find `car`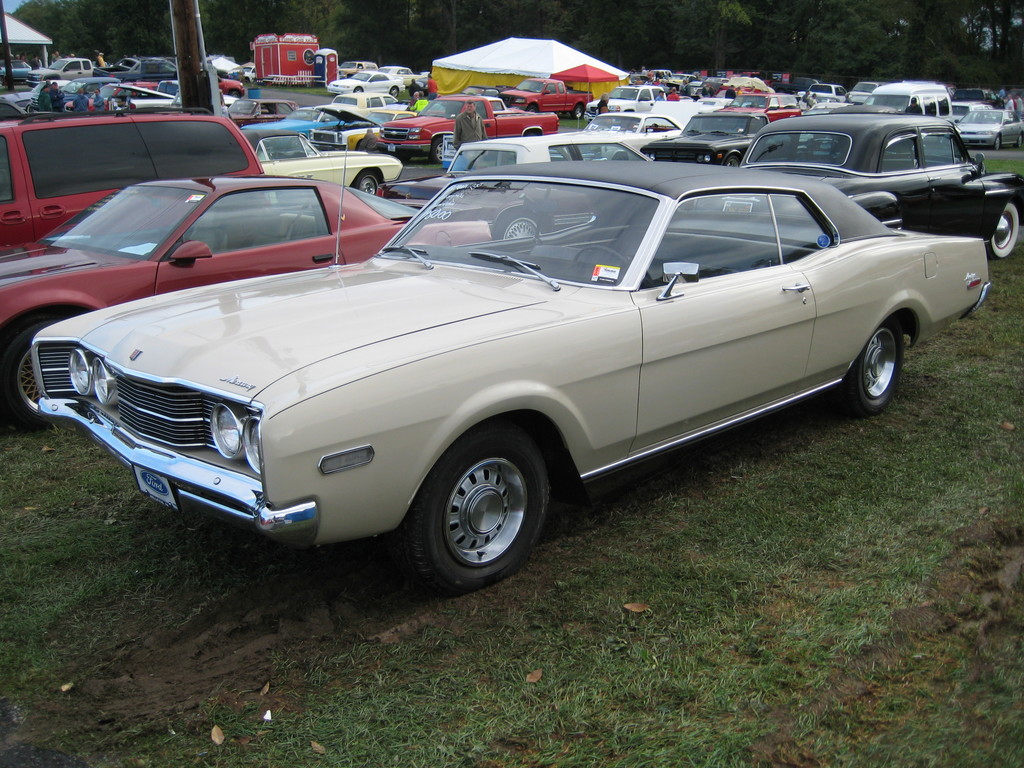
[12,145,968,592]
